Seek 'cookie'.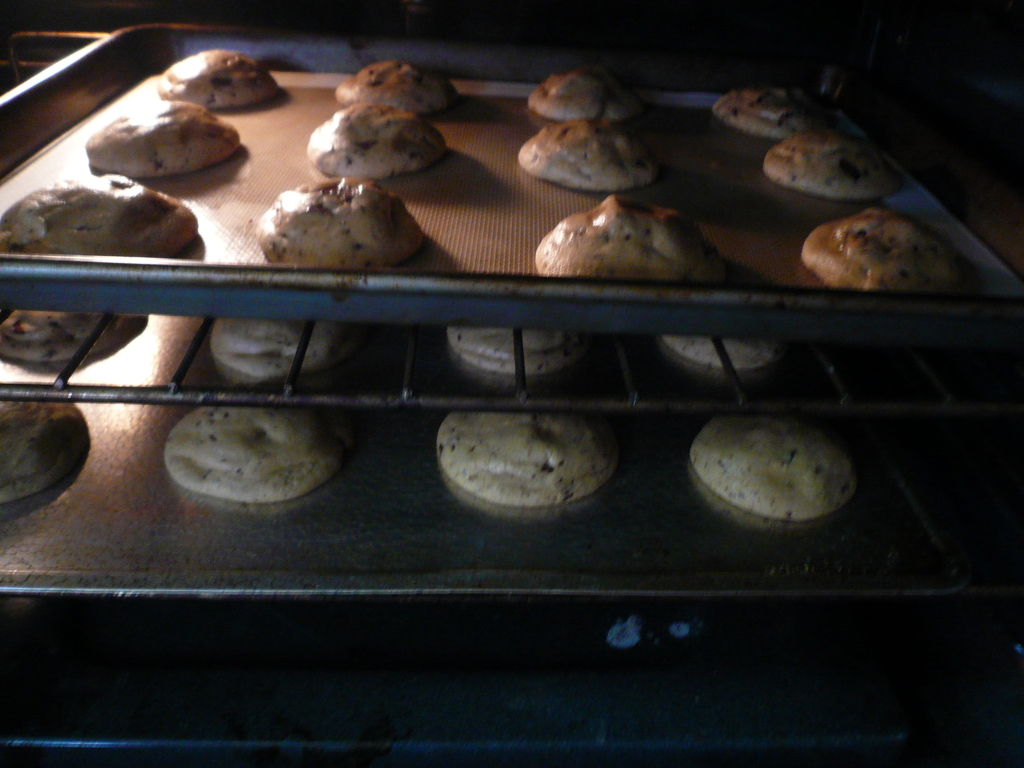
x1=0 y1=395 x2=91 y2=516.
